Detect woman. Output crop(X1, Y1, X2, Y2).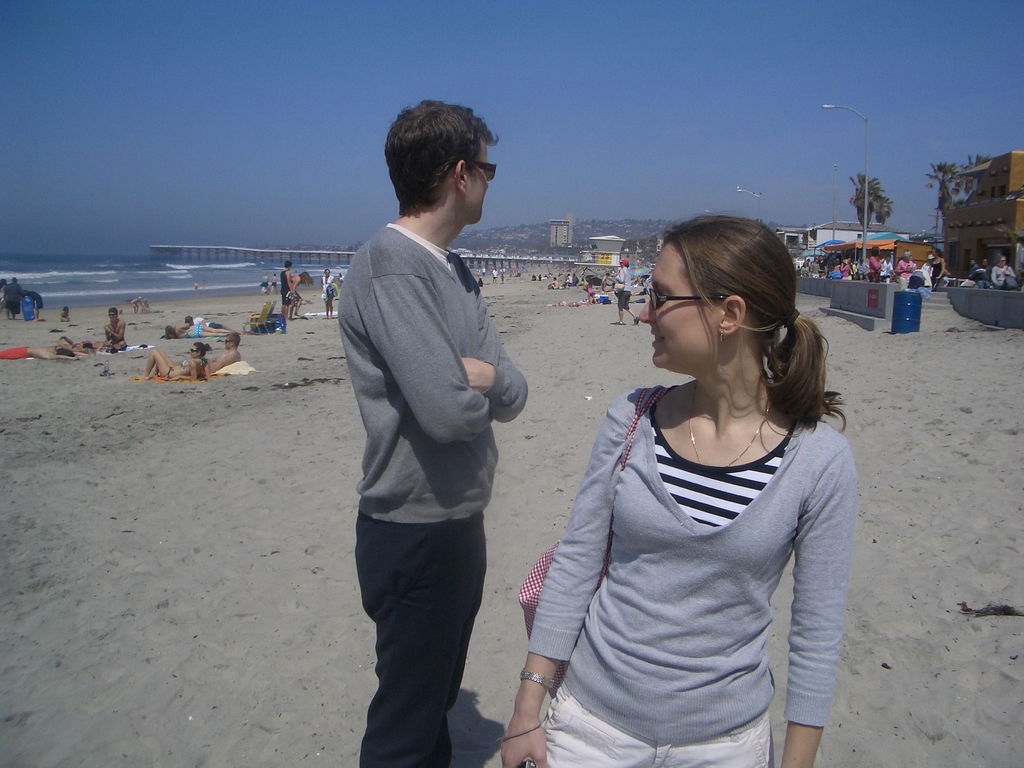
crop(521, 202, 872, 756).
